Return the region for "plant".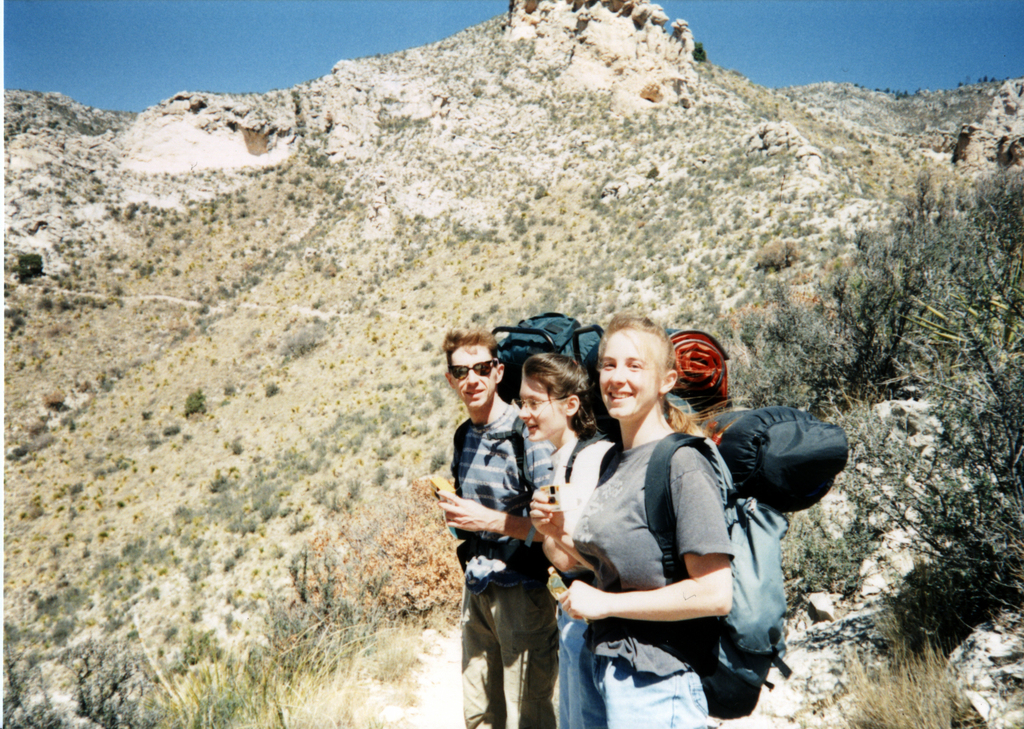
{"x1": 831, "y1": 631, "x2": 959, "y2": 725}.
